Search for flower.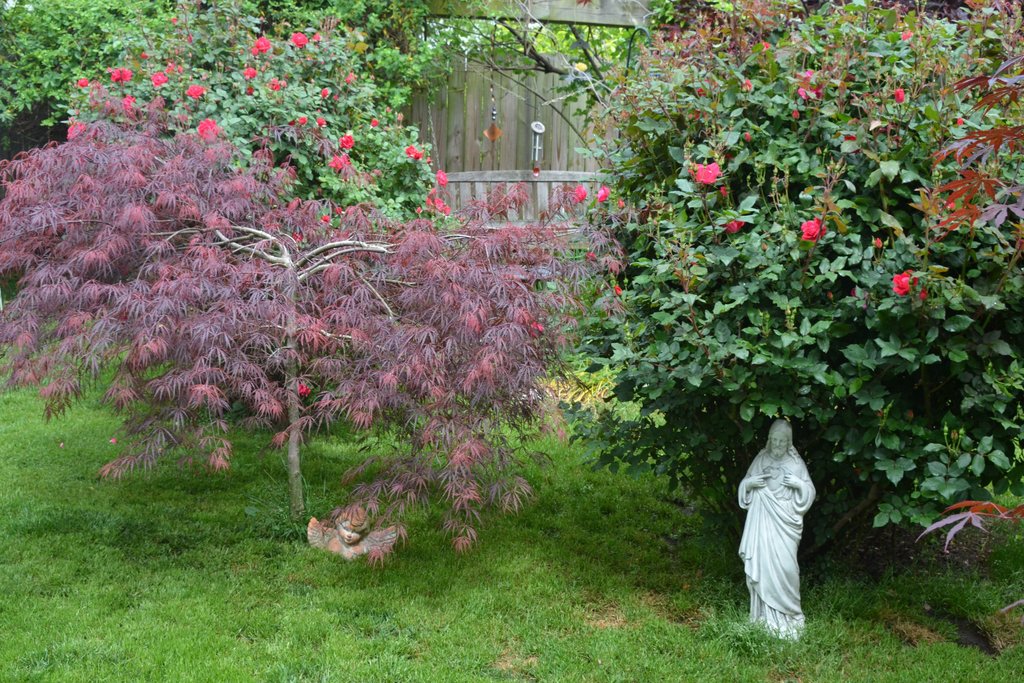
Found at bbox(425, 196, 433, 207).
